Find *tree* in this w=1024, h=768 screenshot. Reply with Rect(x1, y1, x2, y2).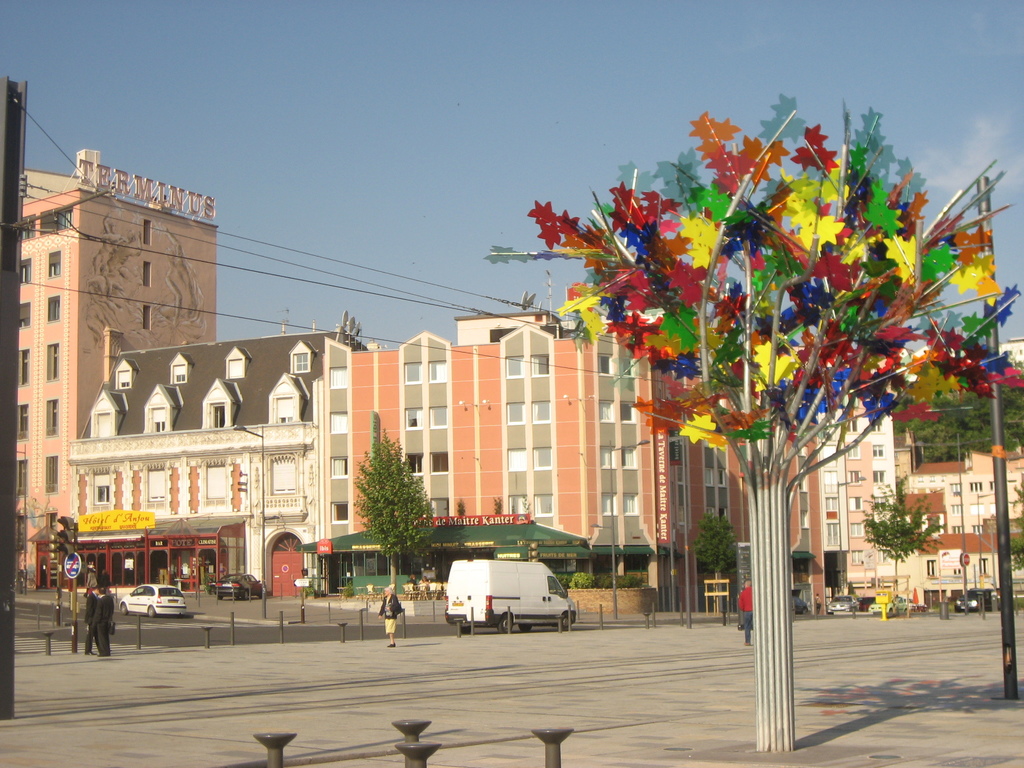
Rect(349, 422, 437, 594).
